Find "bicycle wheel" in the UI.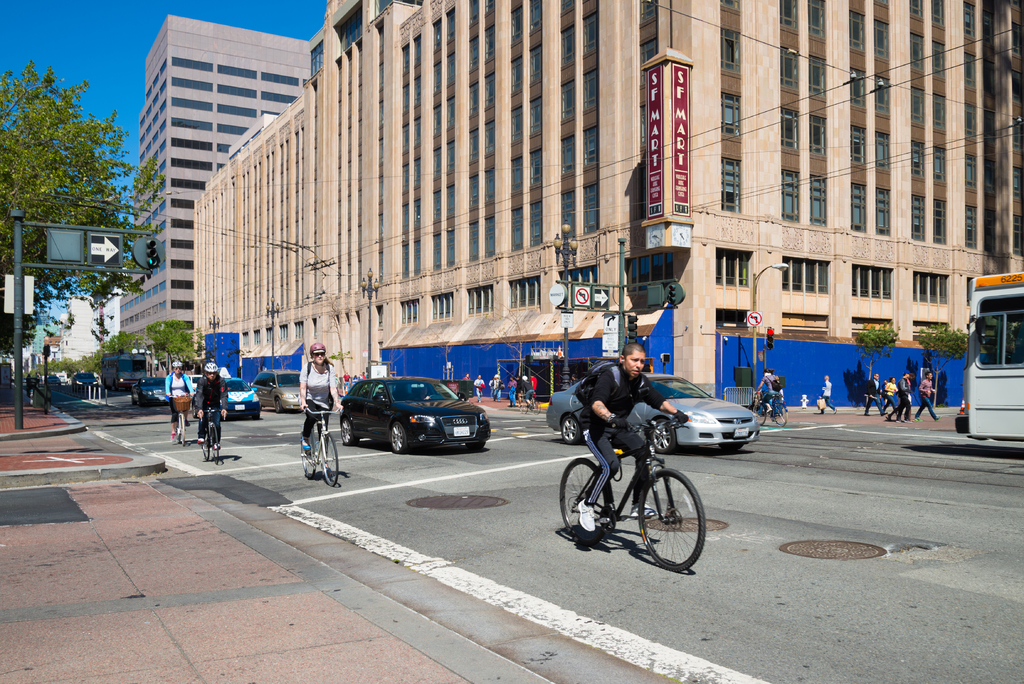
UI element at x1=750, y1=400, x2=767, y2=427.
